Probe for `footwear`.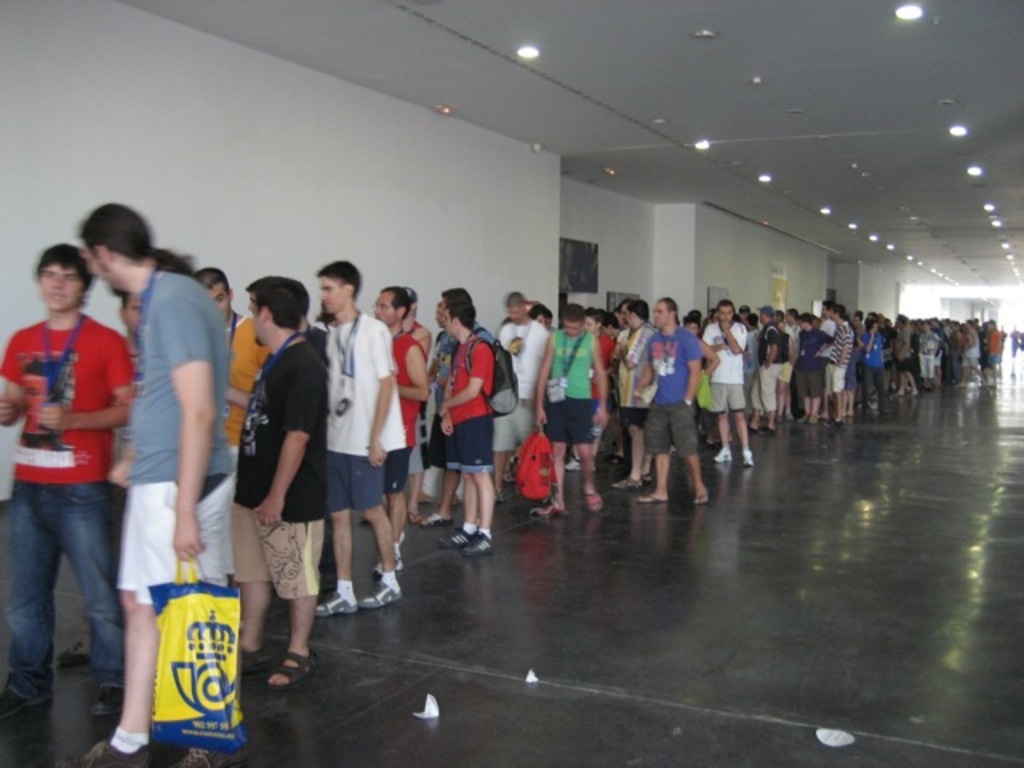
Probe result: (x1=0, y1=680, x2=50, y2=715).
